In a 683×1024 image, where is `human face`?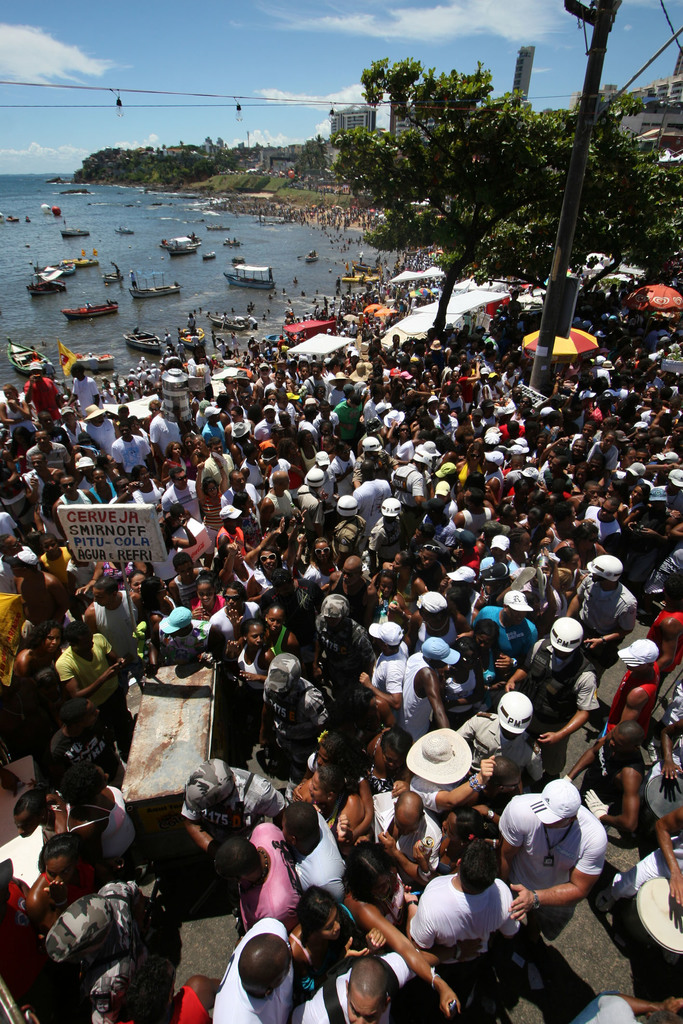
(371, 452, 382, 456).
